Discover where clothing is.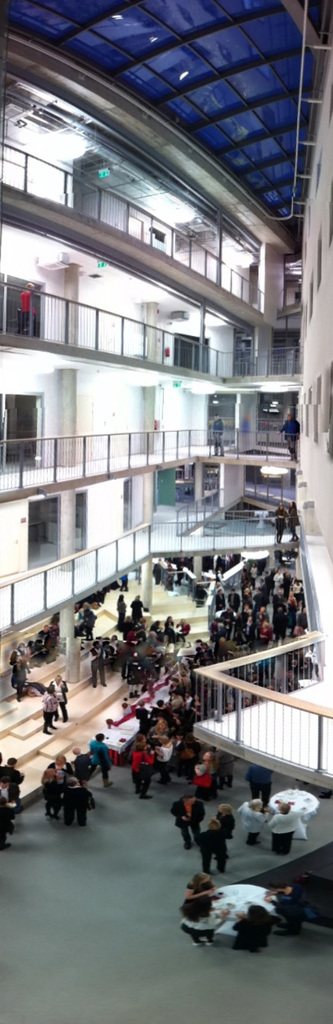
Discovered at <box>170,800,205,844</box>.
